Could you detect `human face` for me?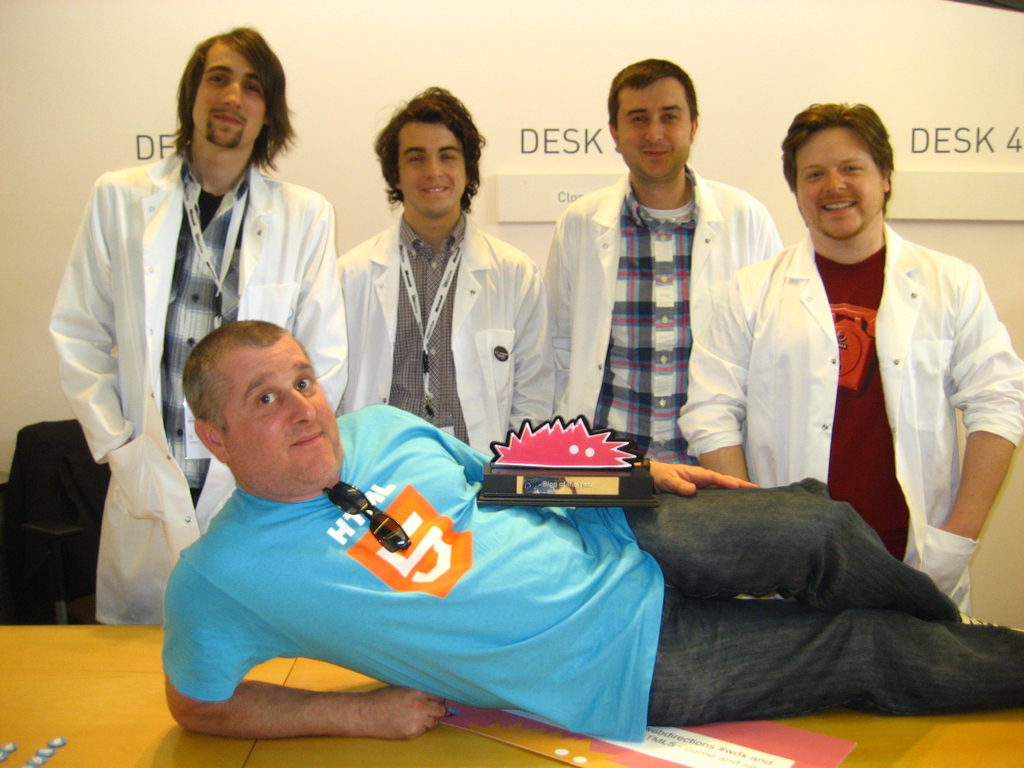
Detection result: pyautogui.locateOnScreen(789, 120, 884, 232).
